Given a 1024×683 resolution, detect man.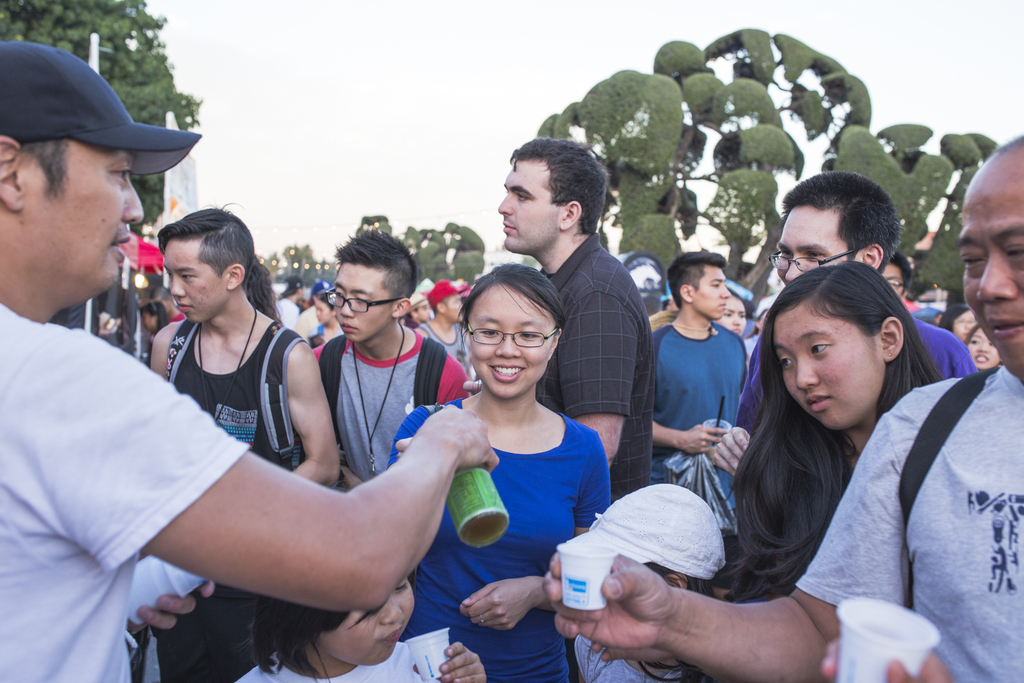
<box>706,172,988,479</box>.
